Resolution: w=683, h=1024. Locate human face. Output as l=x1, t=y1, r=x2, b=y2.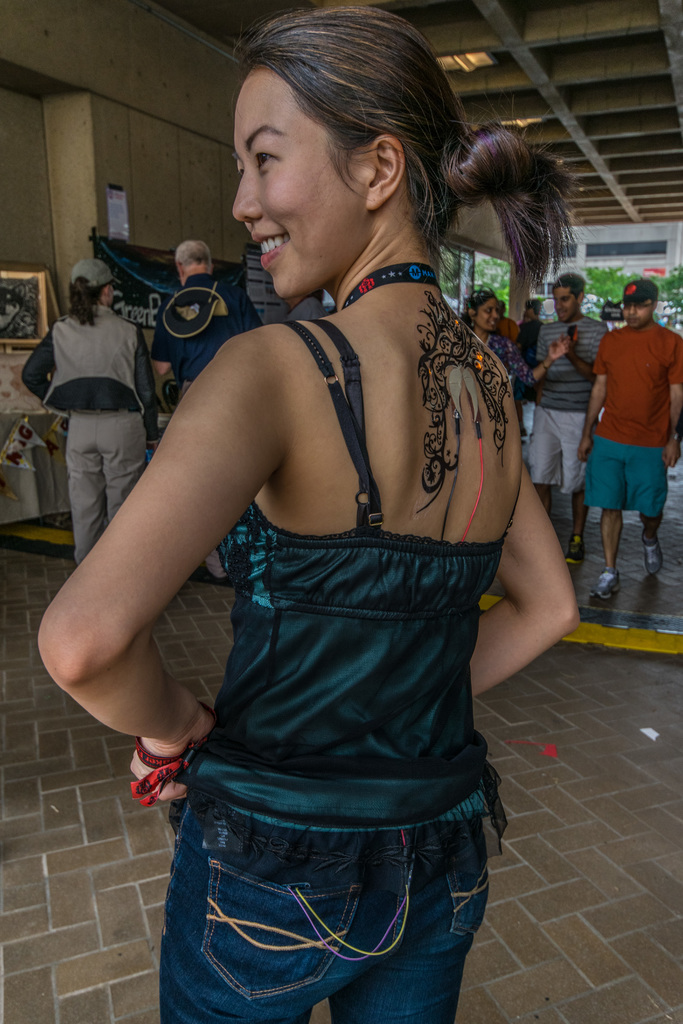
l=478, t=299, r=499, b=332.
